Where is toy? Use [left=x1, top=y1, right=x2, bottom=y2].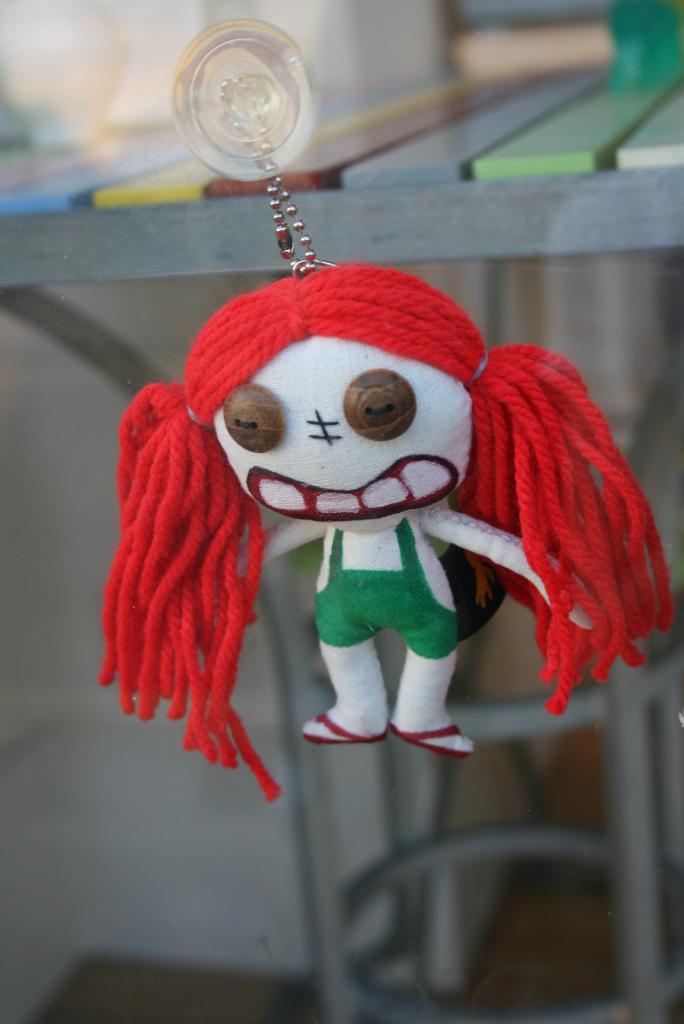
[left=92, top=260, right=675, bottom=804].
